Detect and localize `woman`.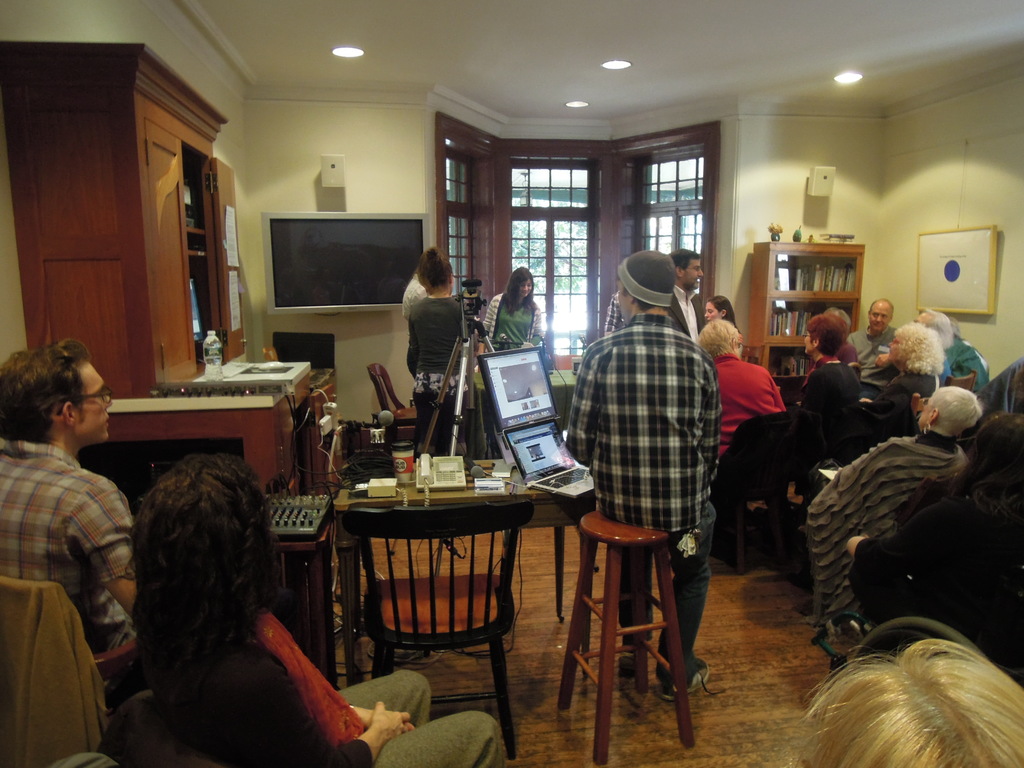
Localized at detection(842, 417, 1023, 634).
